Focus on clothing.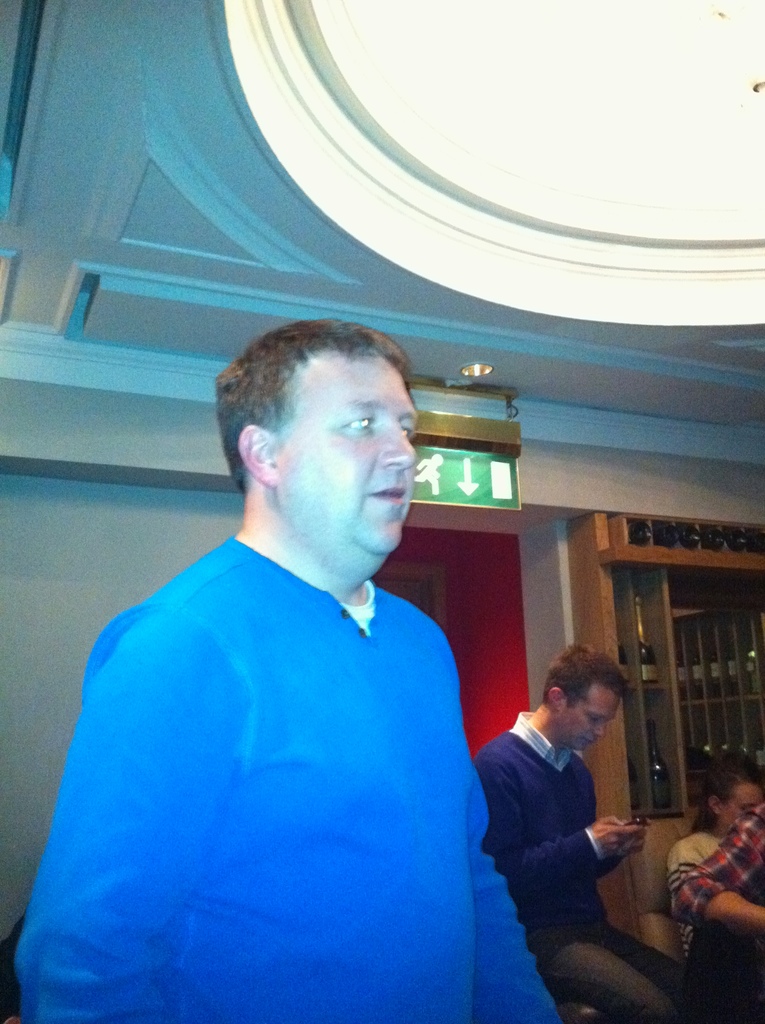
Focused at detection(670, 823, 715, 938).
